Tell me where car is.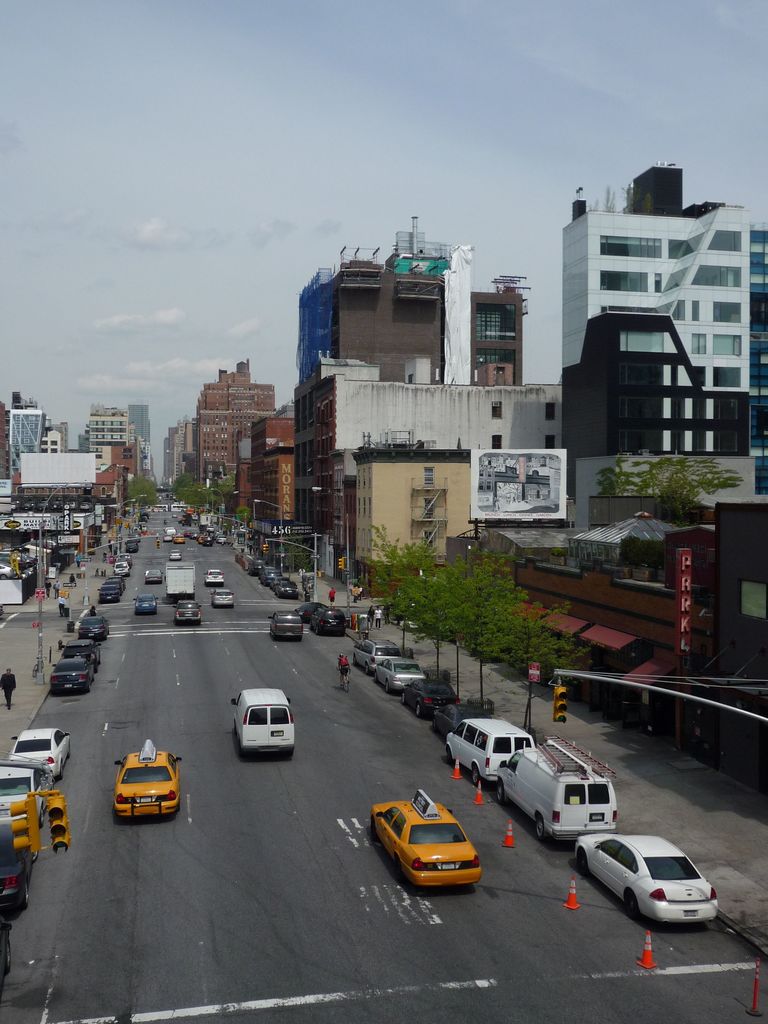
car is at left=368, top=789, right=482, bottom=885.
